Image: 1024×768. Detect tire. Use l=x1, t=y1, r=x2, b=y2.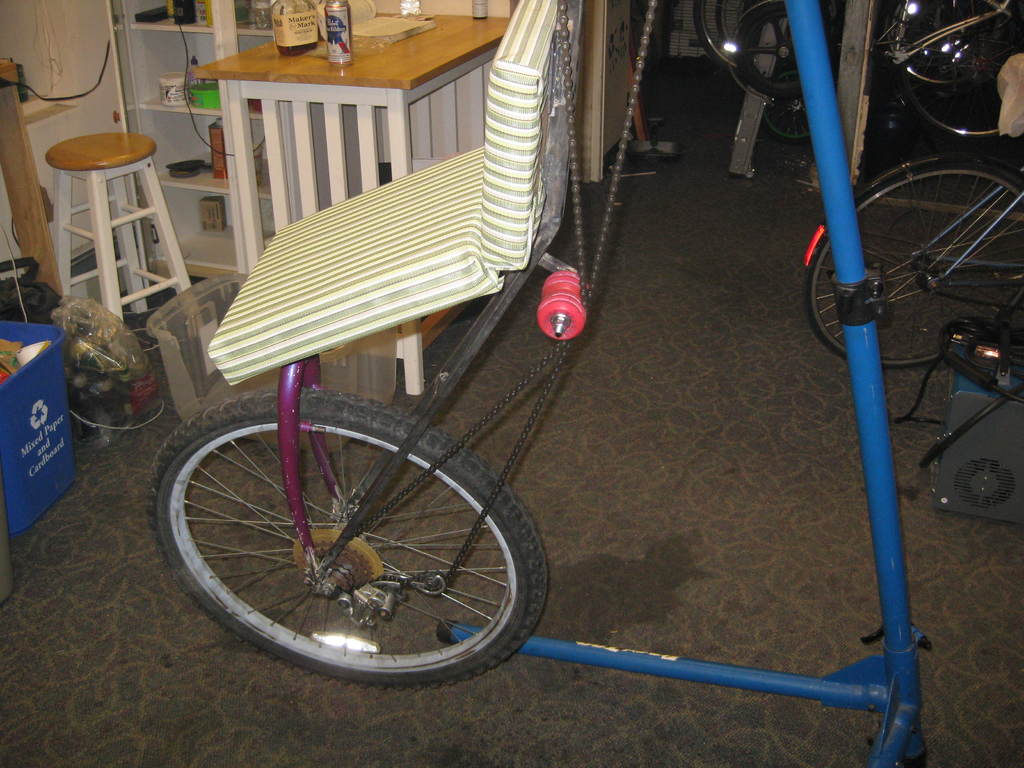
l=182, t=397, r=547, b=690.
